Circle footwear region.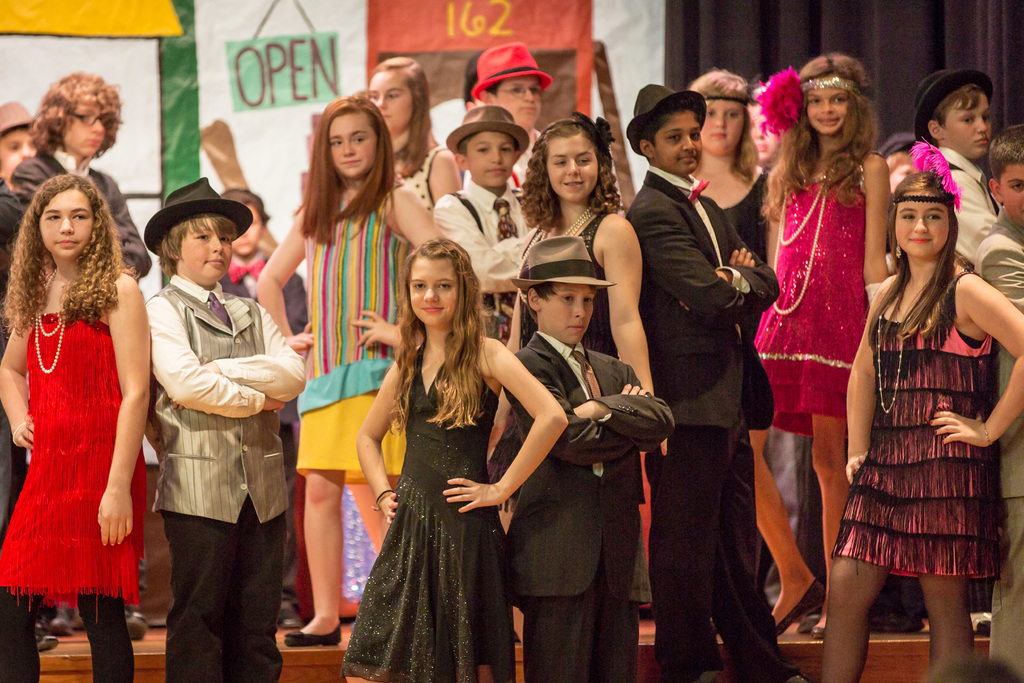
Region: 125,598,145,635.
